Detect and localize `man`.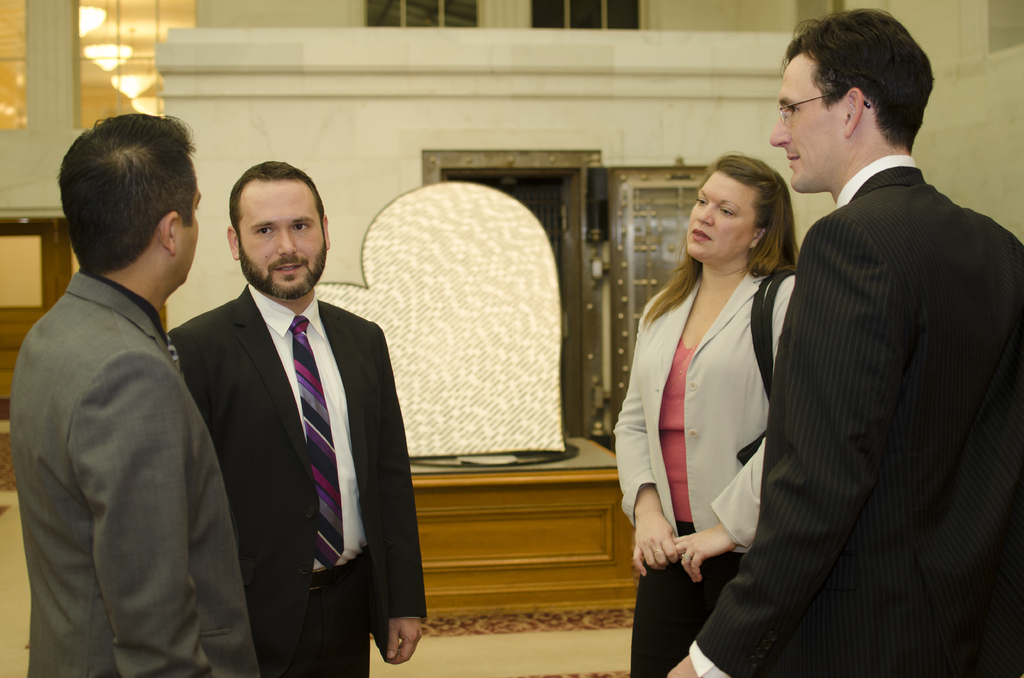
Localized at (9,117,260,677).
